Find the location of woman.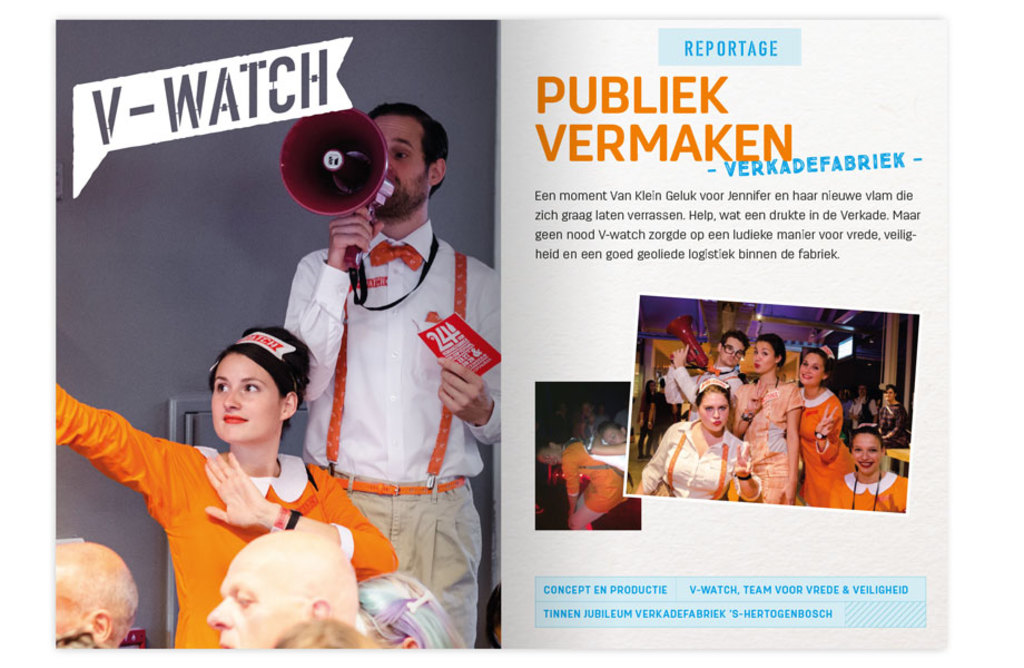
Location: locate(833, 421, 907, 513).
